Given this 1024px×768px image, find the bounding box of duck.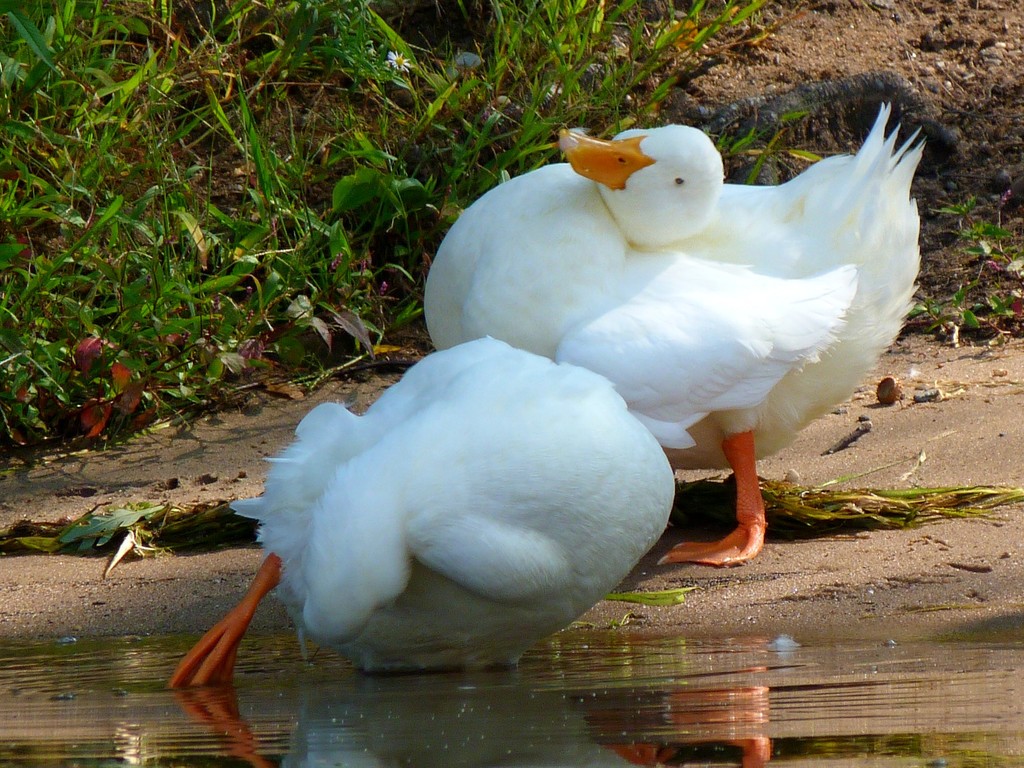
box=[170, 329, 689, 694].
